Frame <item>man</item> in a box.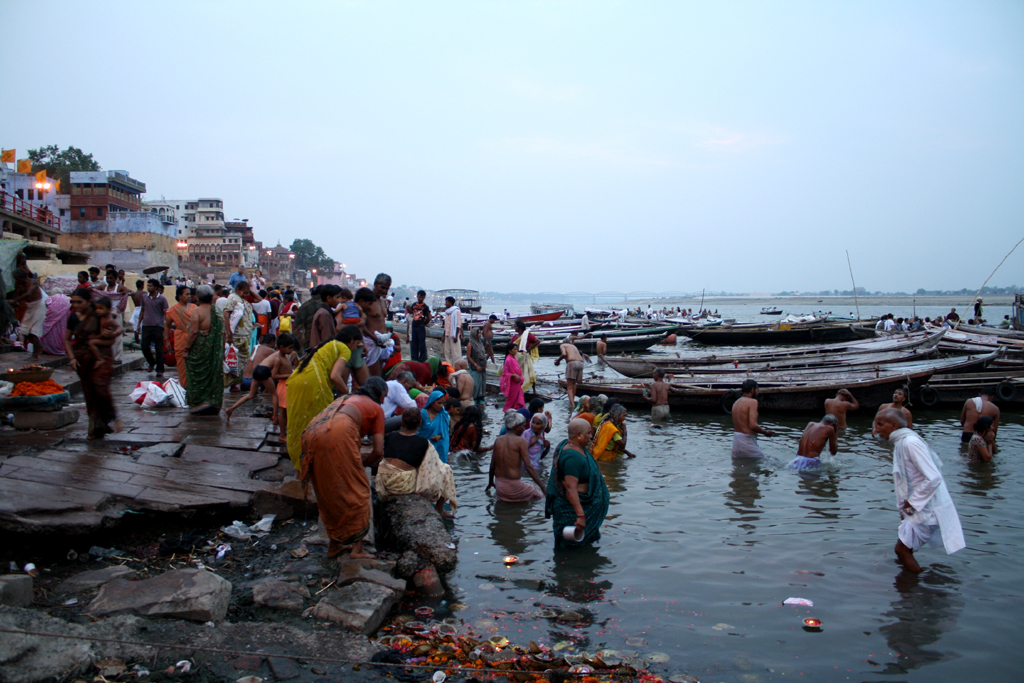
861:407:961:569.
